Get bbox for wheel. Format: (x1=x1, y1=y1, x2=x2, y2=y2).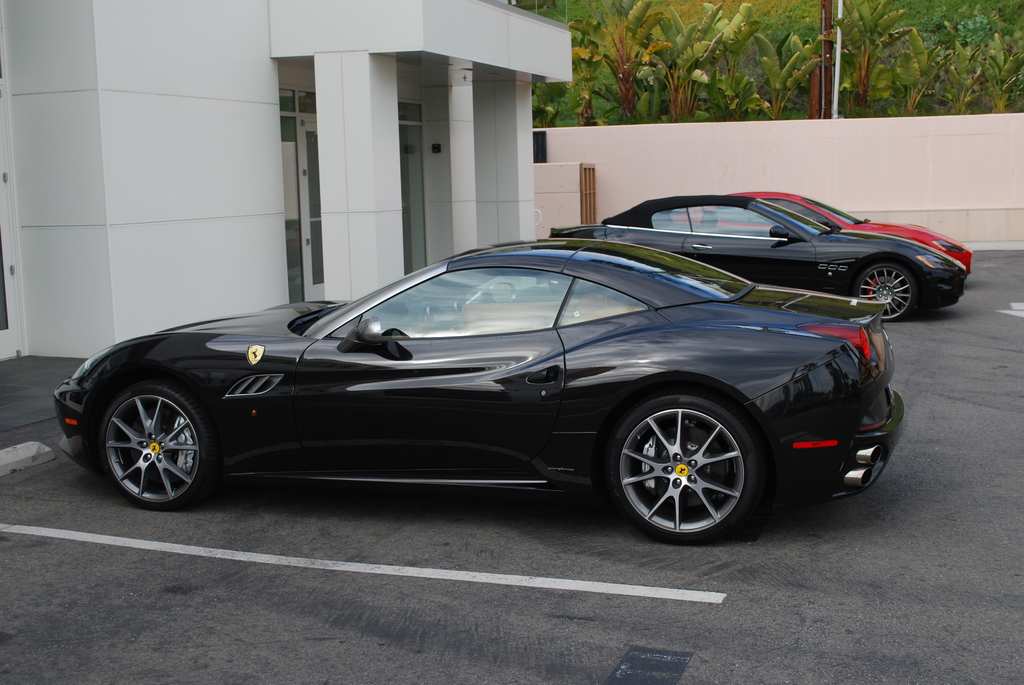
(x1=609, y1=388, x2=764, y2=531).
